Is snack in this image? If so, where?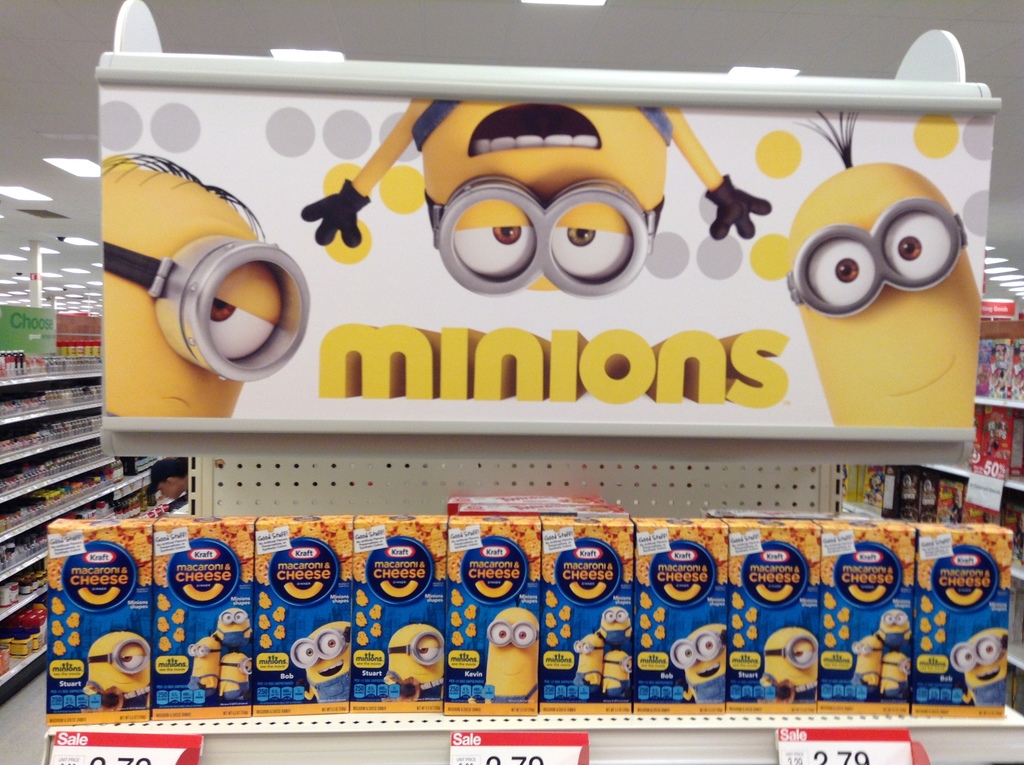
Yes, at detection(562, 624, 572, 638).
